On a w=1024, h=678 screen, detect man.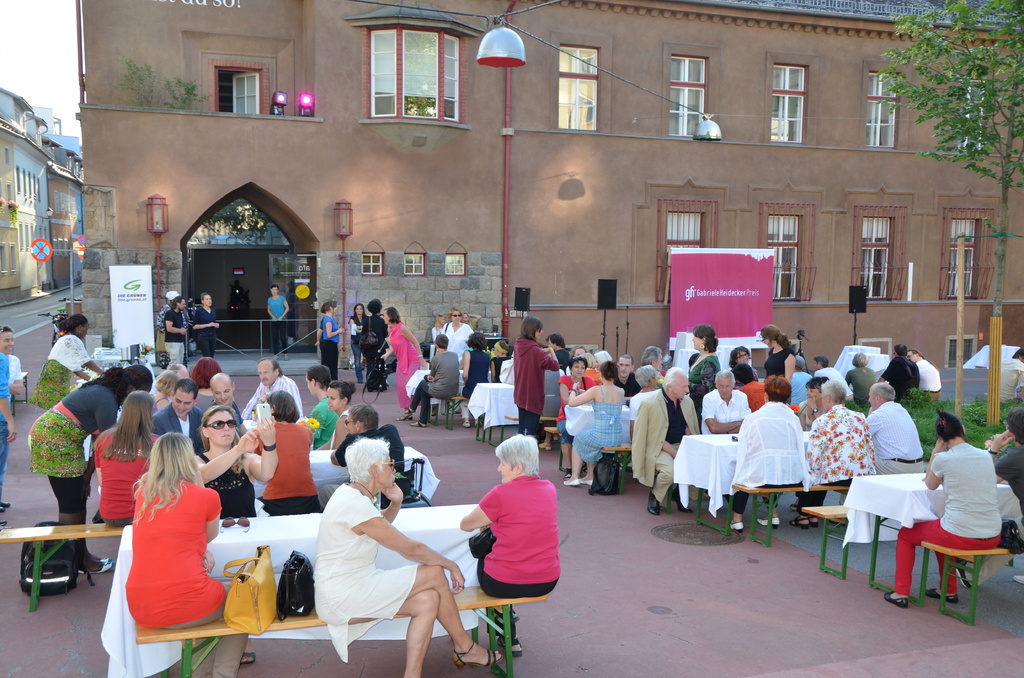
pyautogui.locateOnScreen(700, 368, 751, 433).
